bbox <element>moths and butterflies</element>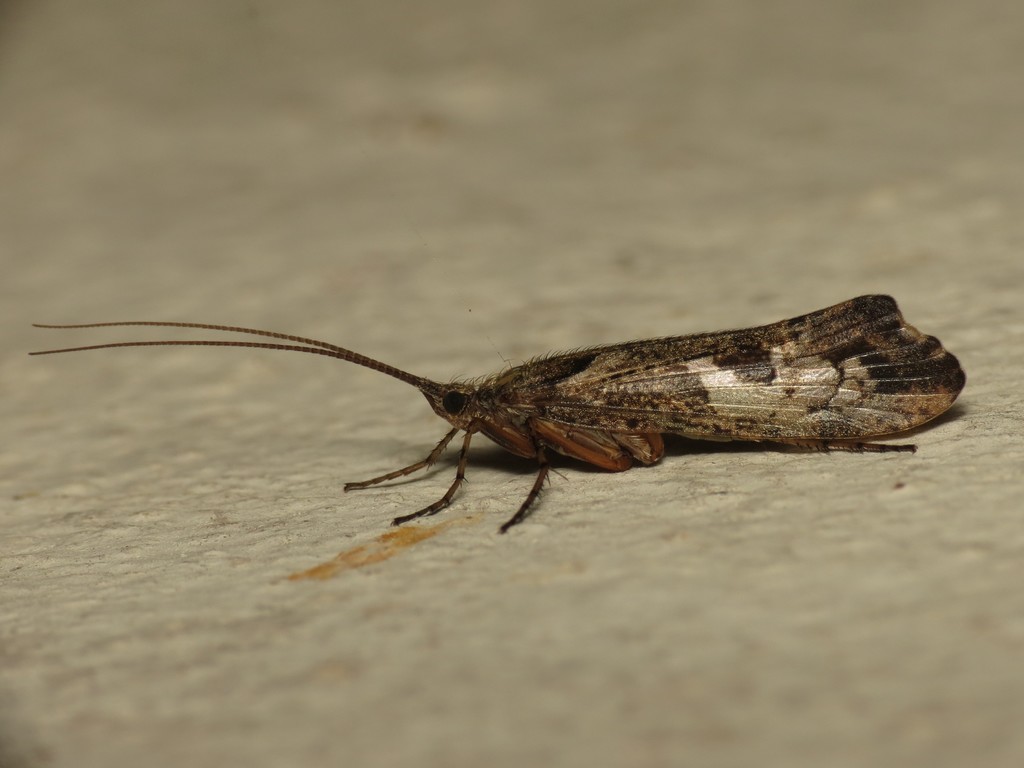
locate(27, 292, 972, 535)
